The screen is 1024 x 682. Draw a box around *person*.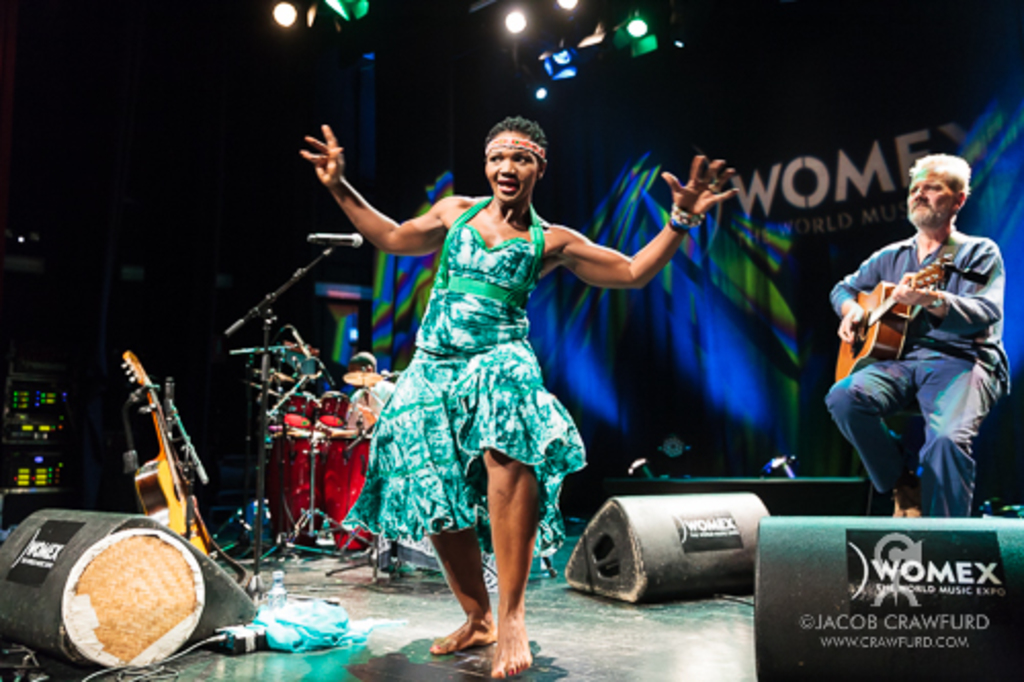
region(299, 119, 739, 678).
